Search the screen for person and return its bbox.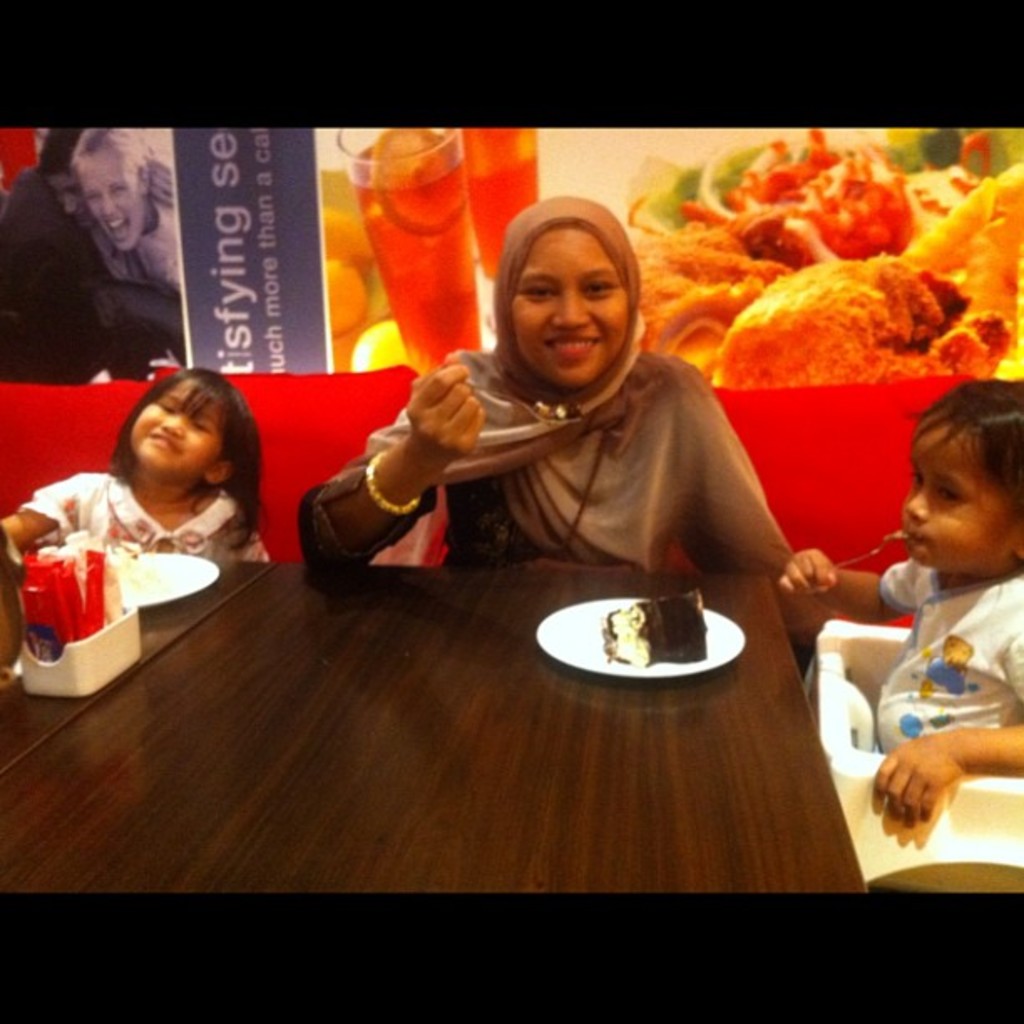
Found: region(293, 189, 815, 577).
